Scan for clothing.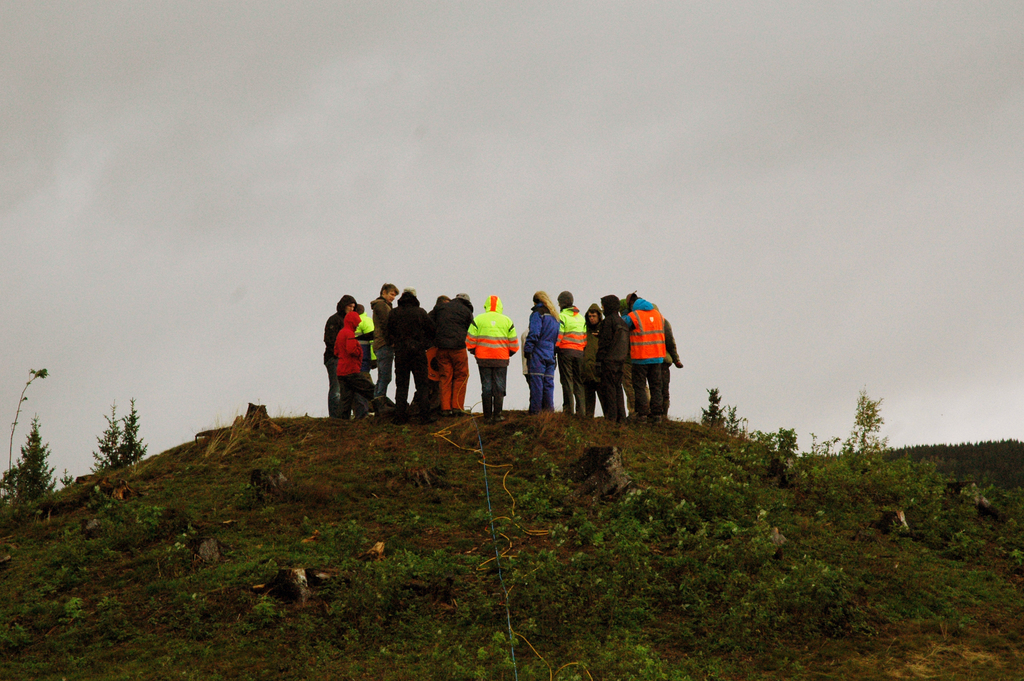
Scan result: BBox(465, 297, 515, 422).
